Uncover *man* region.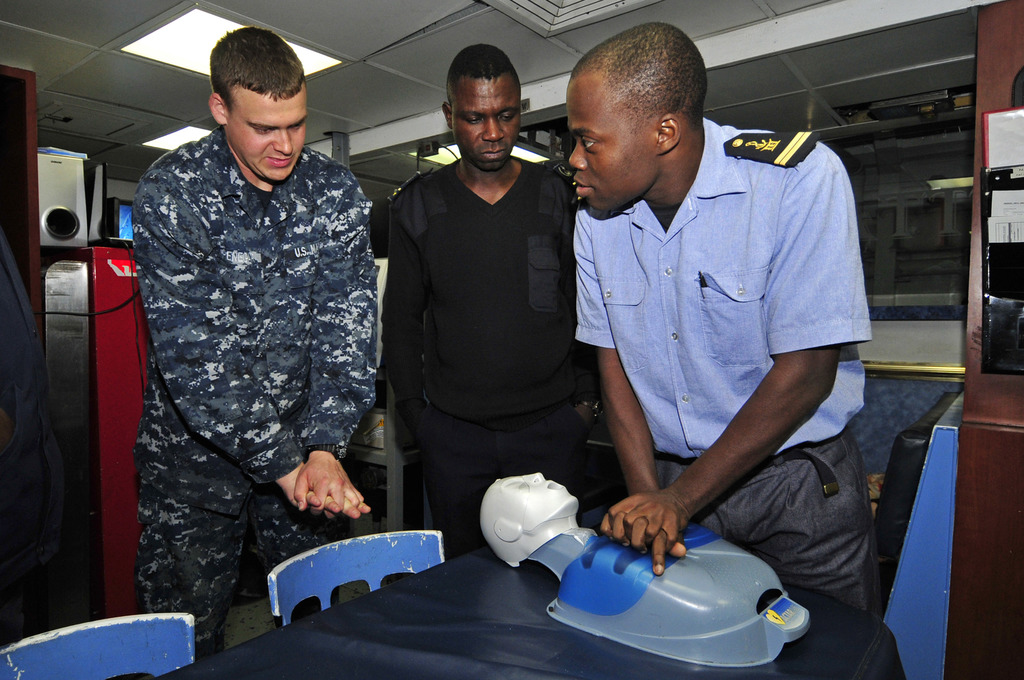
Uncovered: x1=504, y1=34, x2=886, y2=650.
